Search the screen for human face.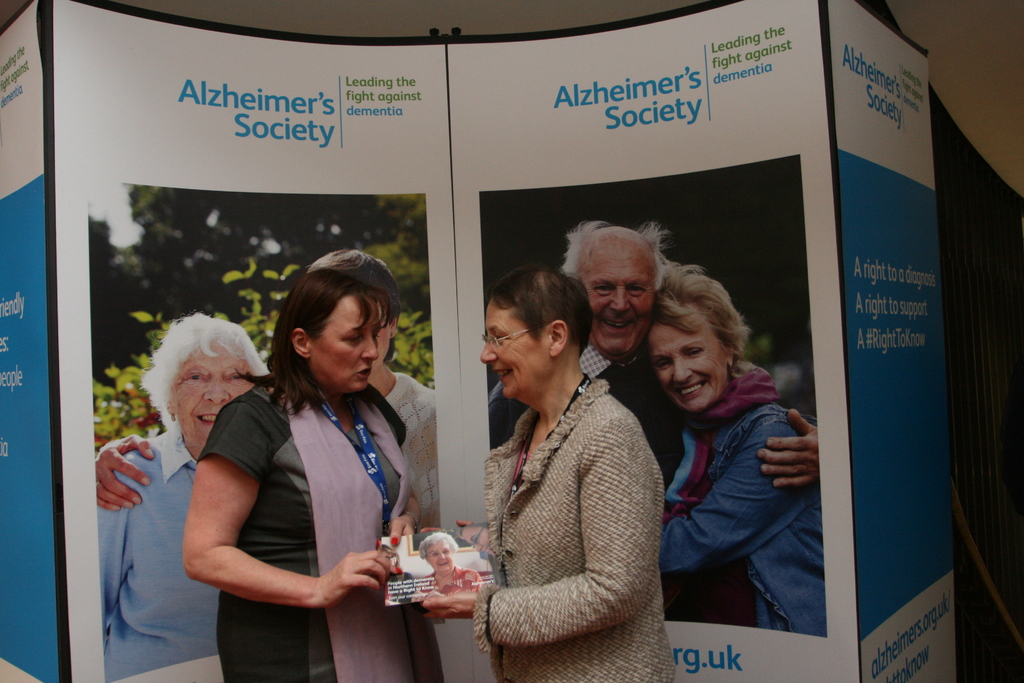
Found at [579,240,655,355].
